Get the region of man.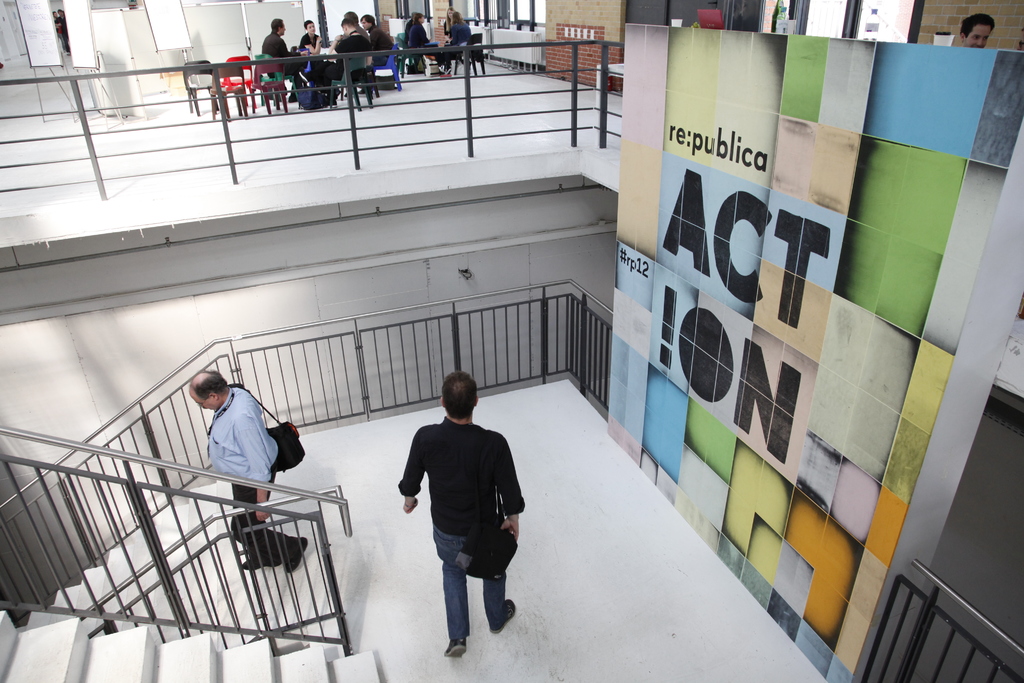
185/363/308/579.
